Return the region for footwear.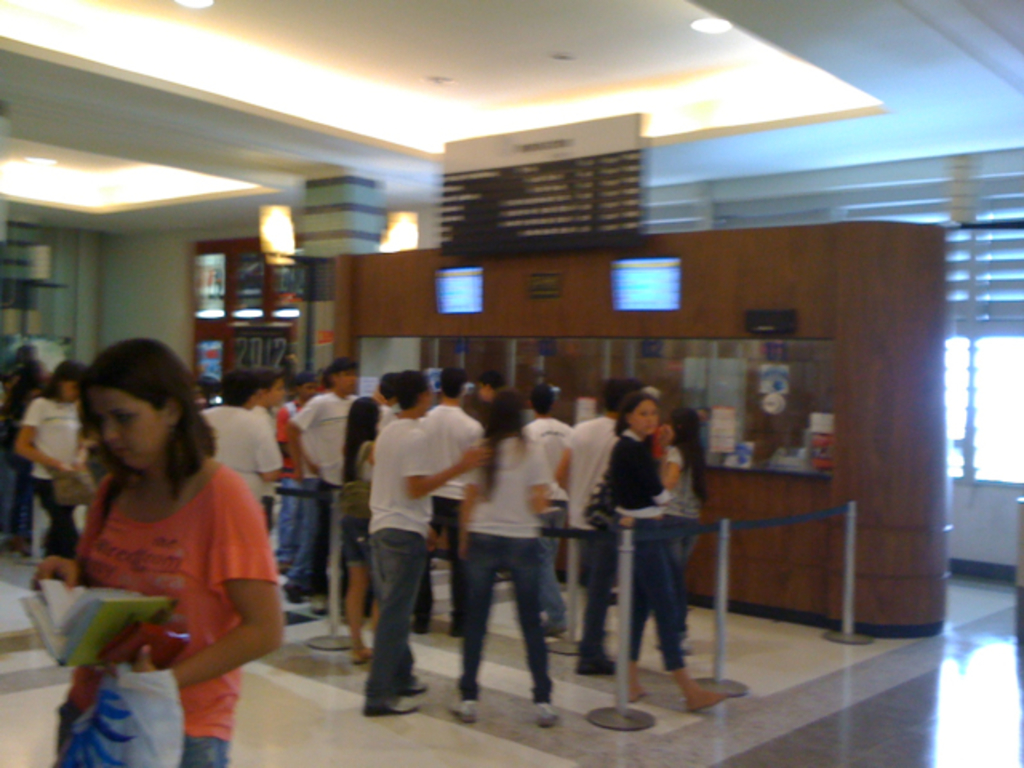
l=456, t=704, r=472, b=722.
